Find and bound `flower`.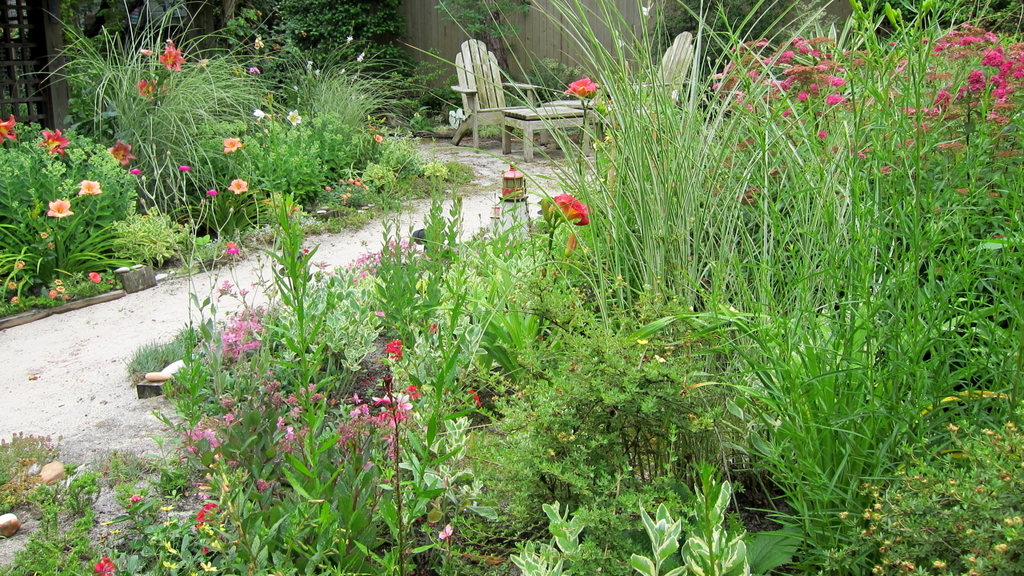
Bound: [left=93, top=562, right=118, bottom=575].
